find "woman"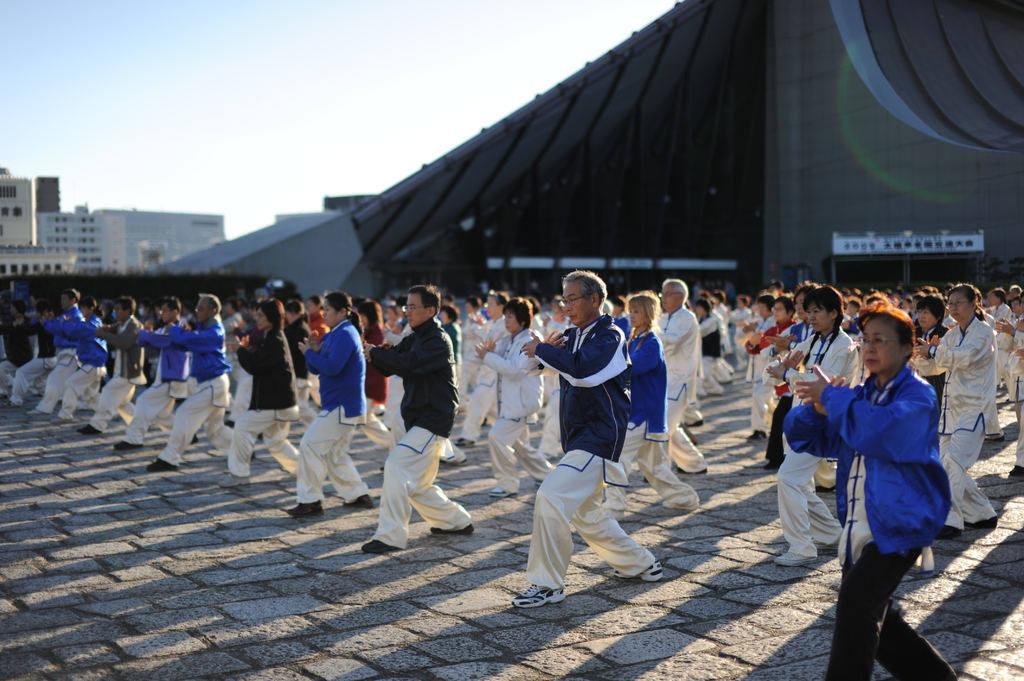
region(912, 294, 954, 401)
